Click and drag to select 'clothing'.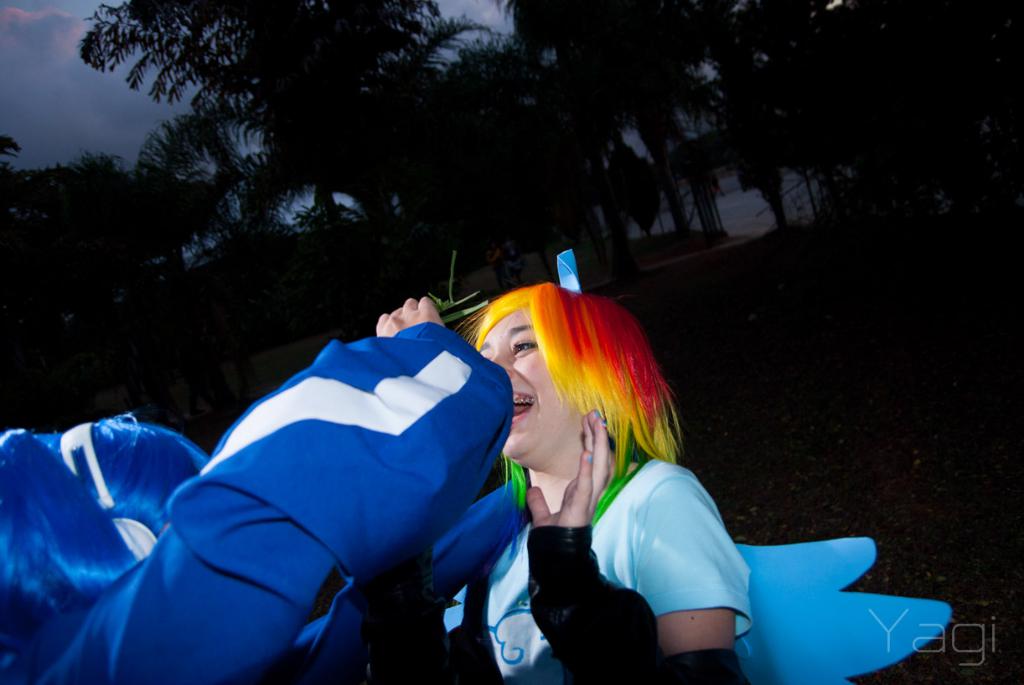
Selection: {"x1": 468, "y1": 379, "x2": 768, "y2": 664}.
